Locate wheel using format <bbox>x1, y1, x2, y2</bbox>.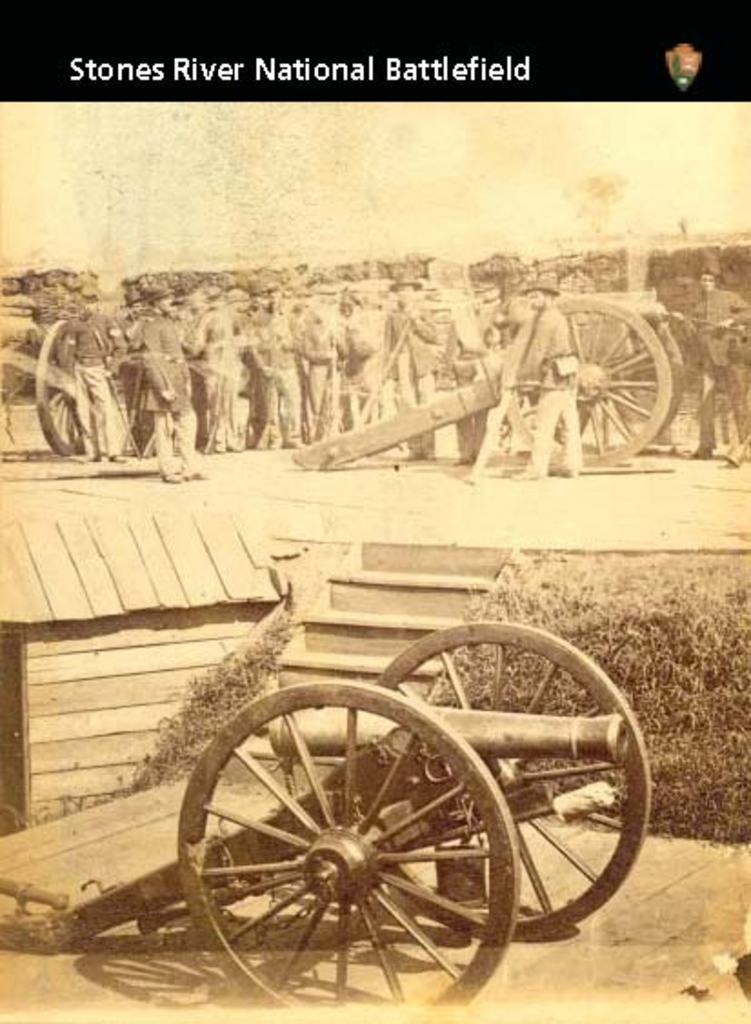
<bbox>31, 326, 89, 458</bbox>.
